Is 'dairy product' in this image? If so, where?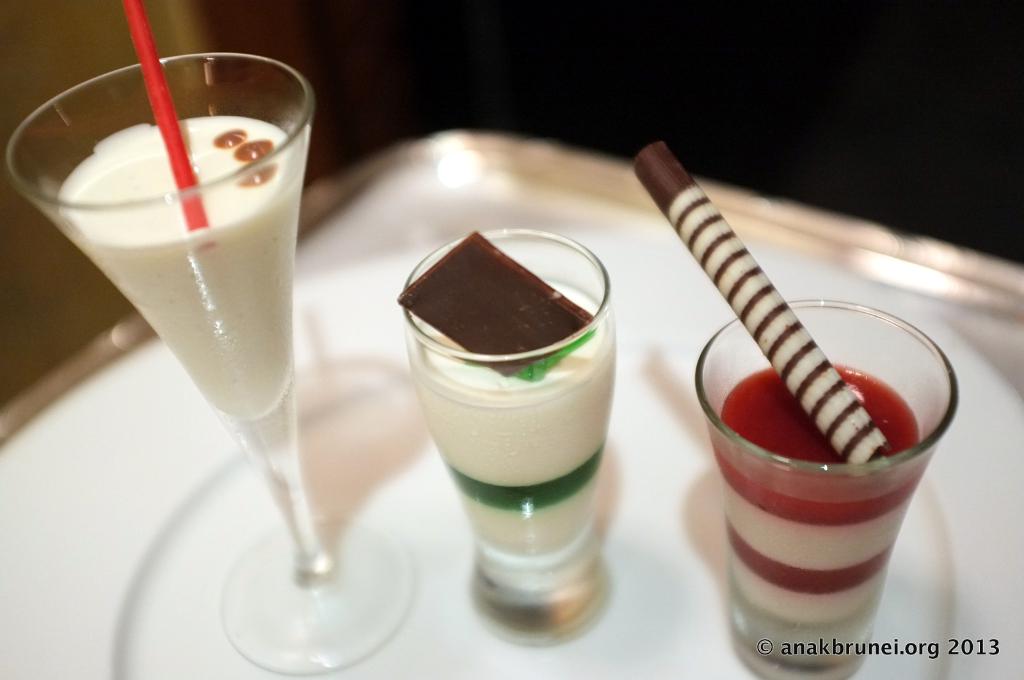
Yes, at region(729, 338, 902, 678).
